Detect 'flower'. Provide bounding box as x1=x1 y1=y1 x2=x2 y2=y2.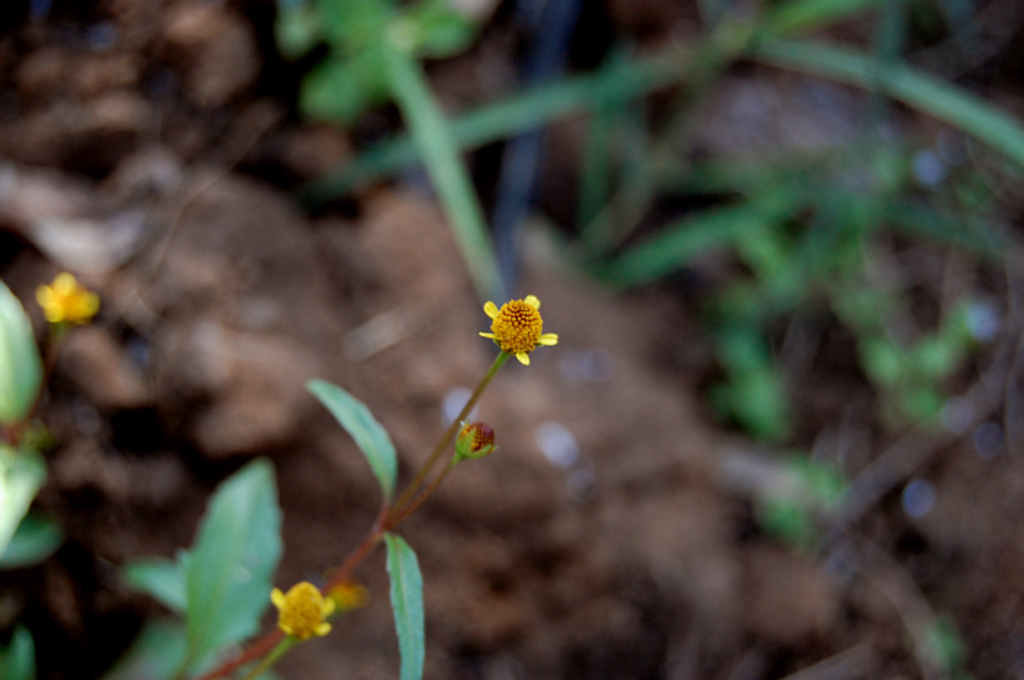
x1=480 y1=294 x2=556 y2=370.
